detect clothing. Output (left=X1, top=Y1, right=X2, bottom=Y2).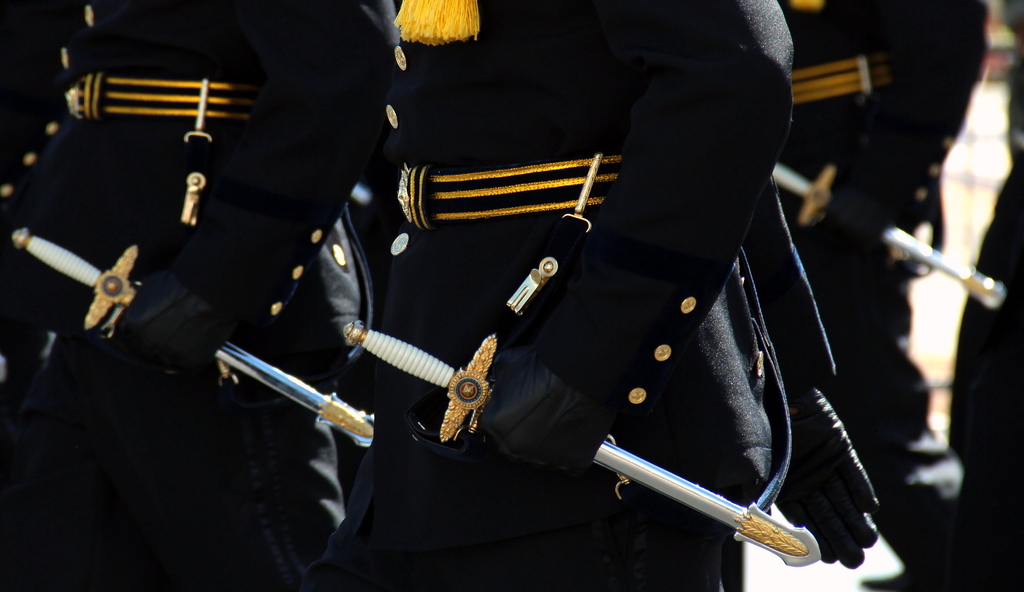
(left=0, top=0, right=827, bottom=591).
